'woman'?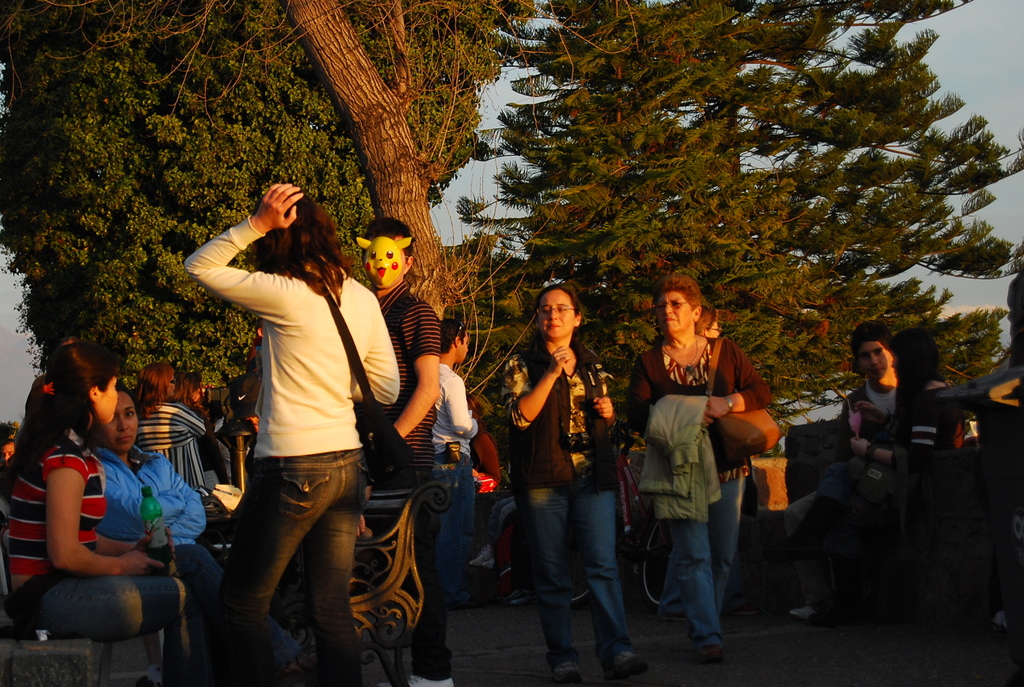
pyautogui.locateOnScreen(89, 382, 312, 674)
